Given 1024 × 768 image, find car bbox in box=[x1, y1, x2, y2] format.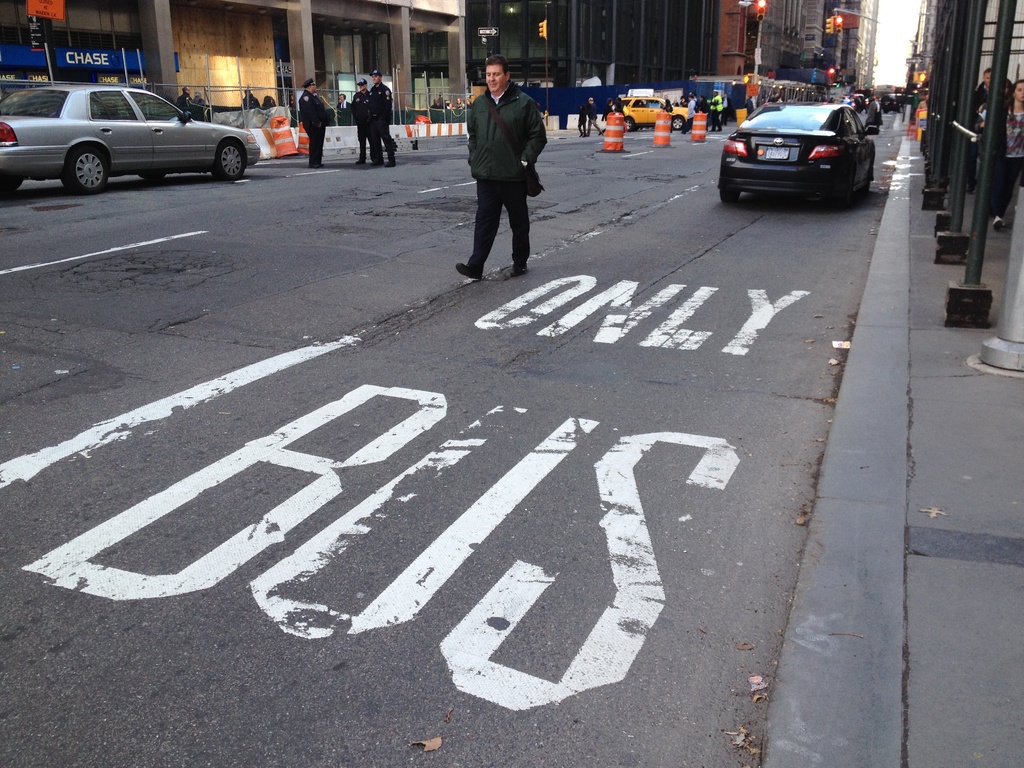
box=[879, 94, 912, 108].
